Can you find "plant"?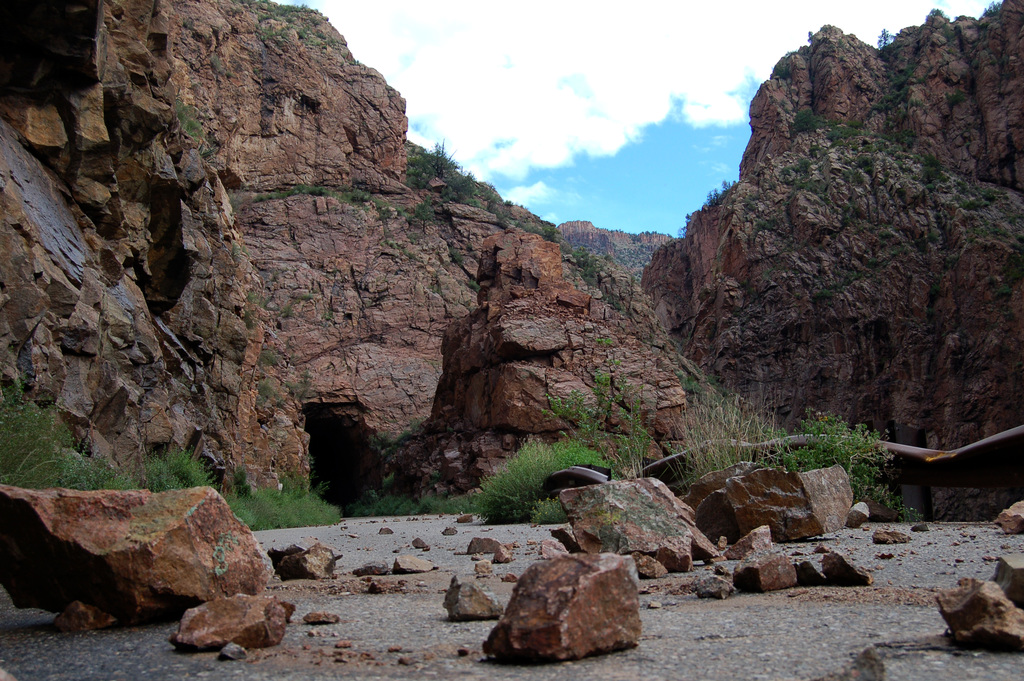
Yes, bounding box: 540,366,653,482.
